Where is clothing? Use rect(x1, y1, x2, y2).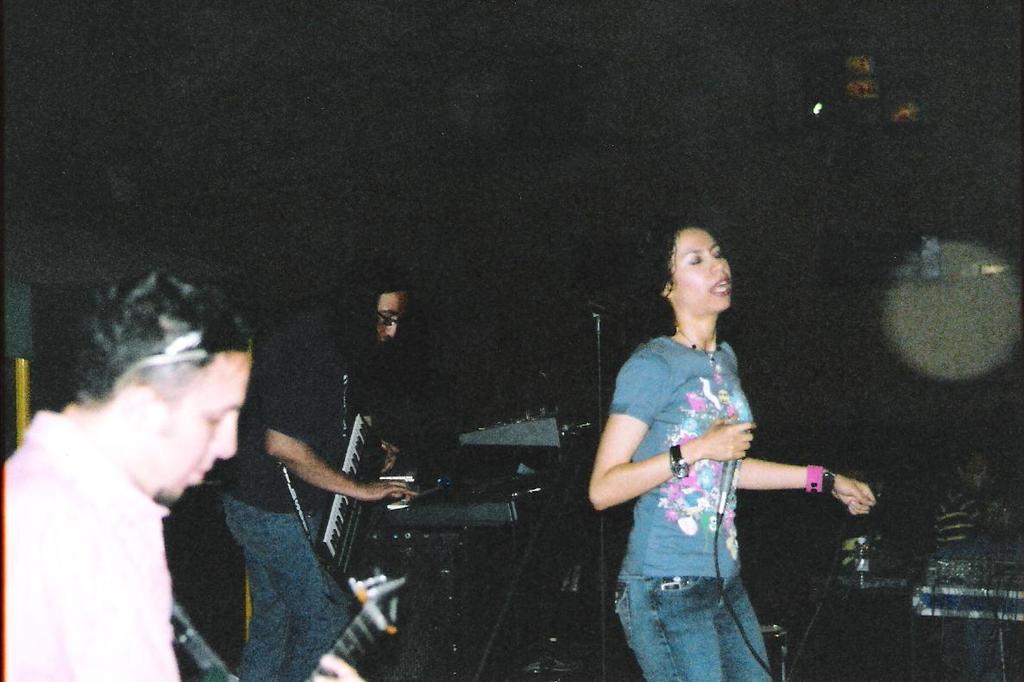
rect(0, 408, 180, 681).
